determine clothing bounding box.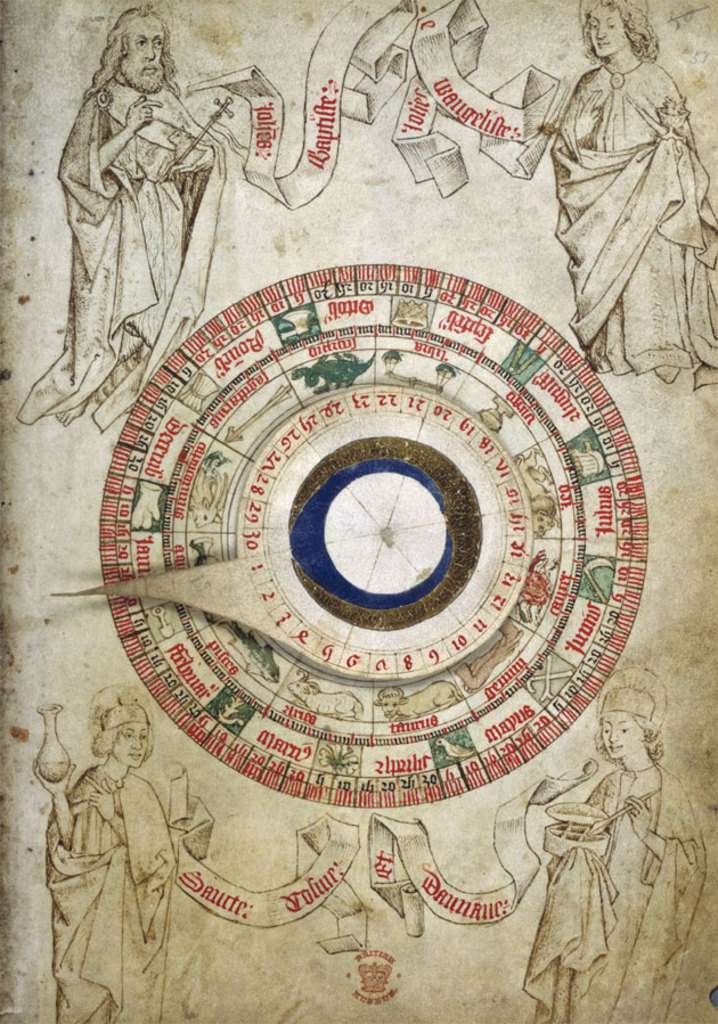
Determined: [left=25, top=747, right=209, bottom=1023].
